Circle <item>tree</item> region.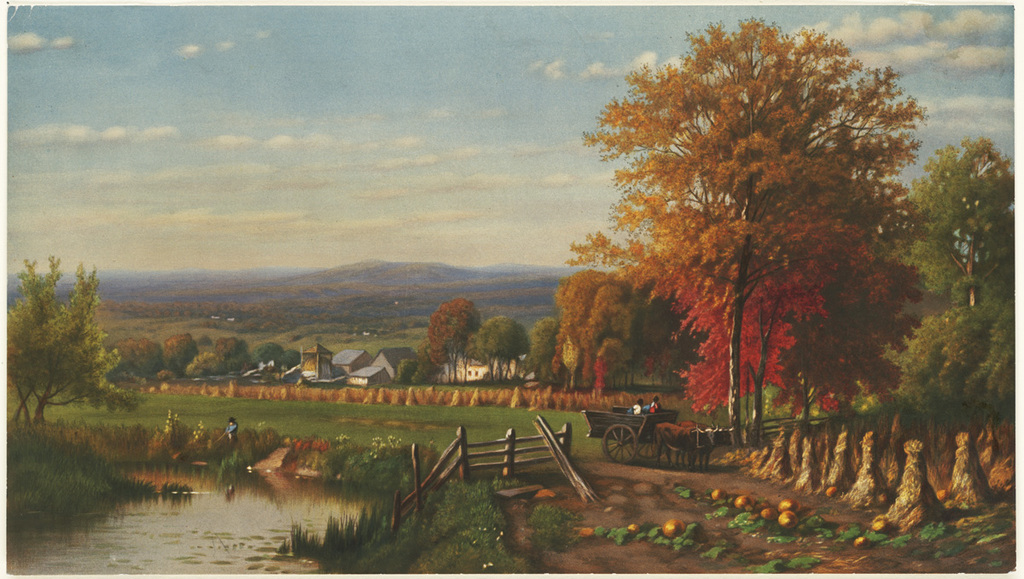
Region: (x1=474, y1=314, x2=537, y2=380).
